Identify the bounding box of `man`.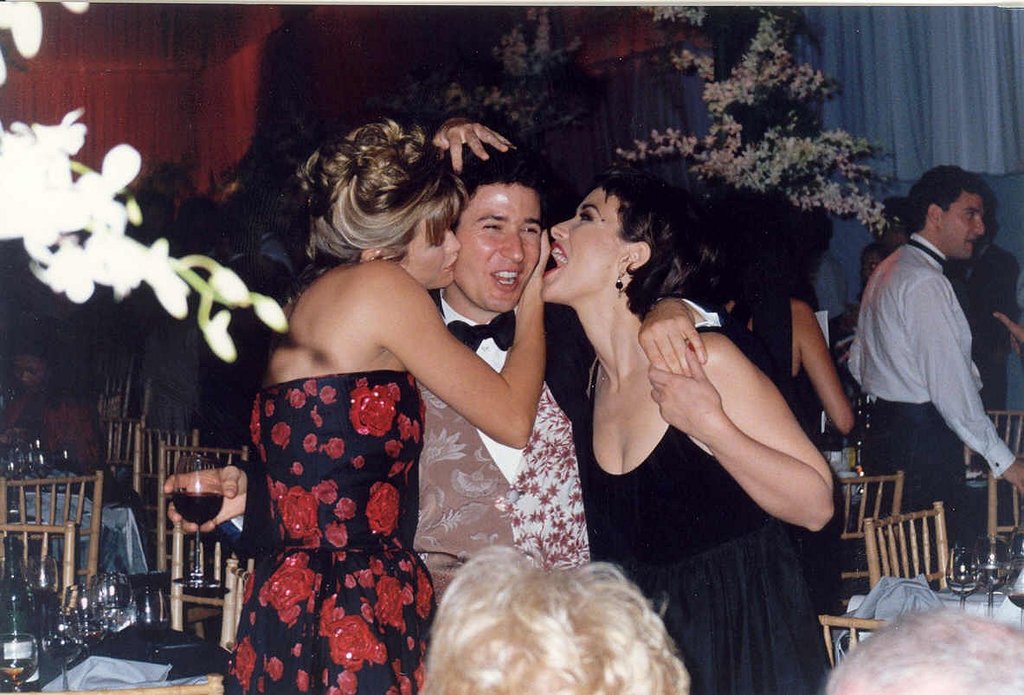
left=415, top=538, right=698, bottom=692.
